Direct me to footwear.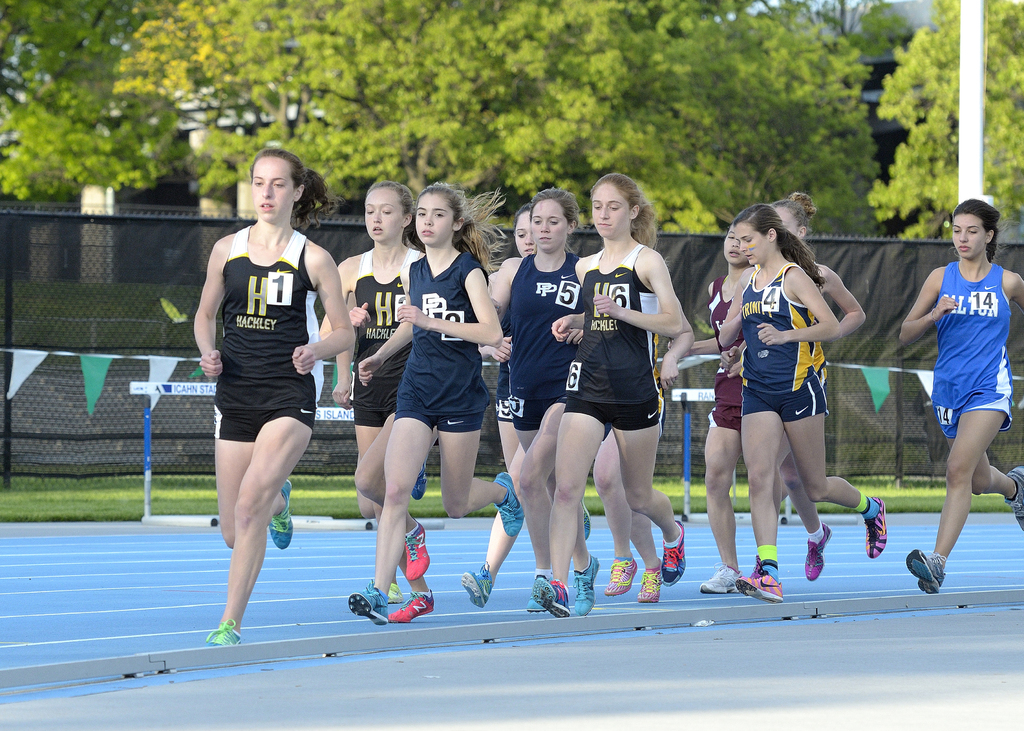
Direction: box=[524, 570, 548, 615].
